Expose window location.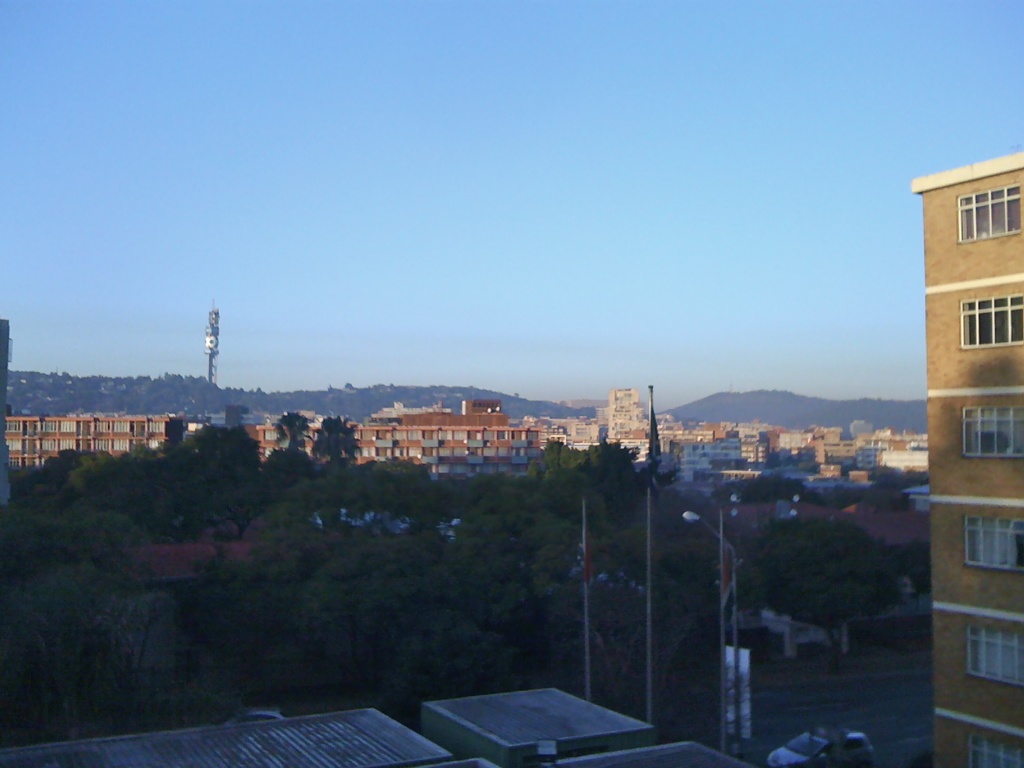
Exposed at bbox(390, 449, 405, 463).
